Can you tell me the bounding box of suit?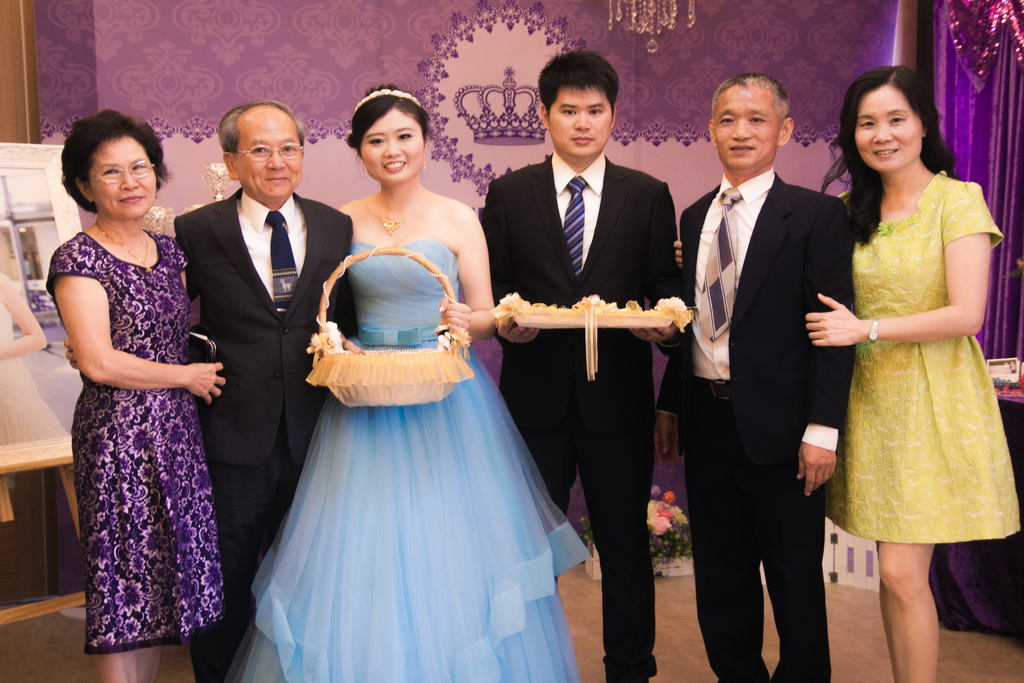
653, 165, 854, 682.
